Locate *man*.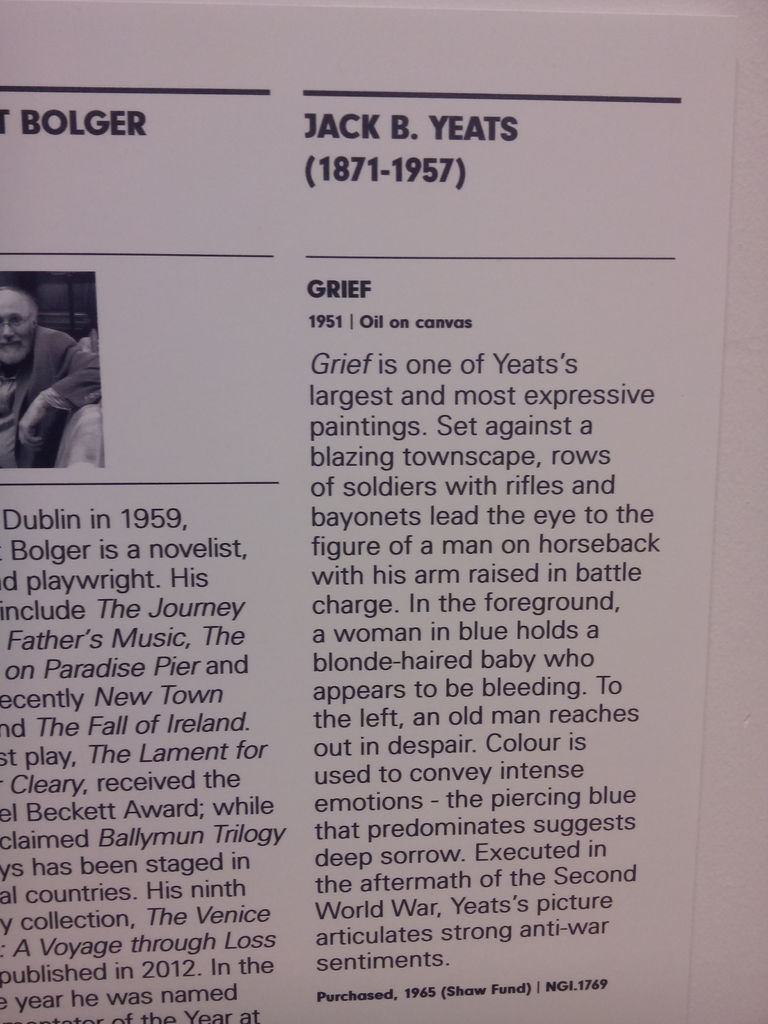
Bounding box: 7, 287, 111, 476.
